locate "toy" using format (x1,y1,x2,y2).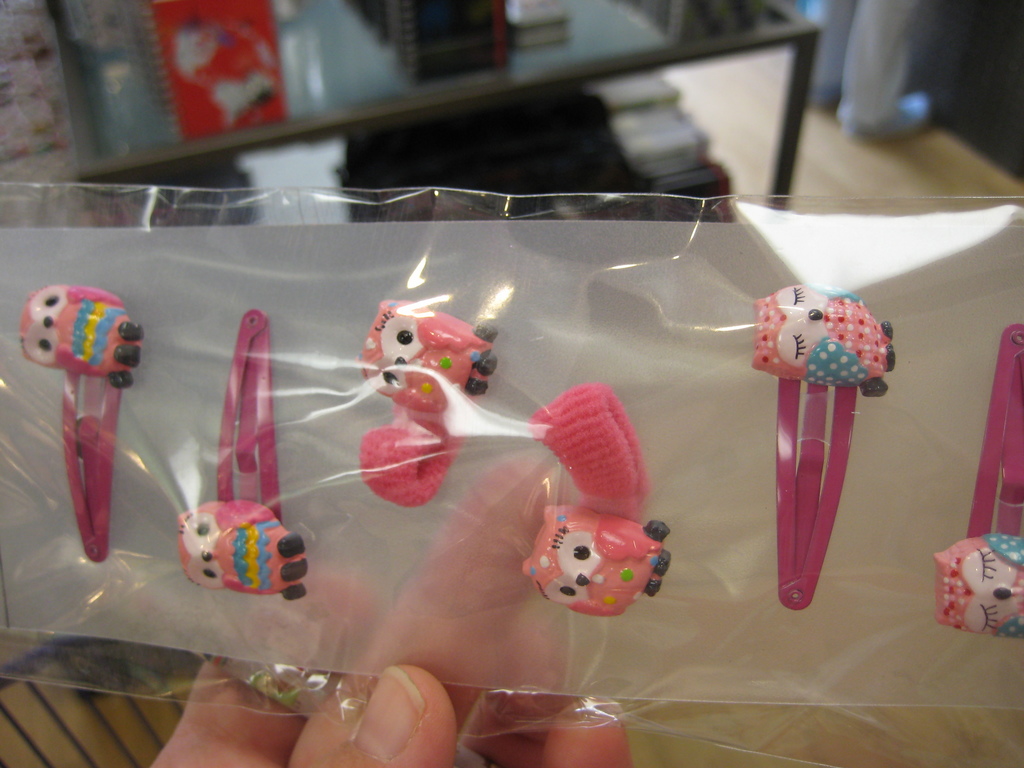
(929,538,1023,634).
